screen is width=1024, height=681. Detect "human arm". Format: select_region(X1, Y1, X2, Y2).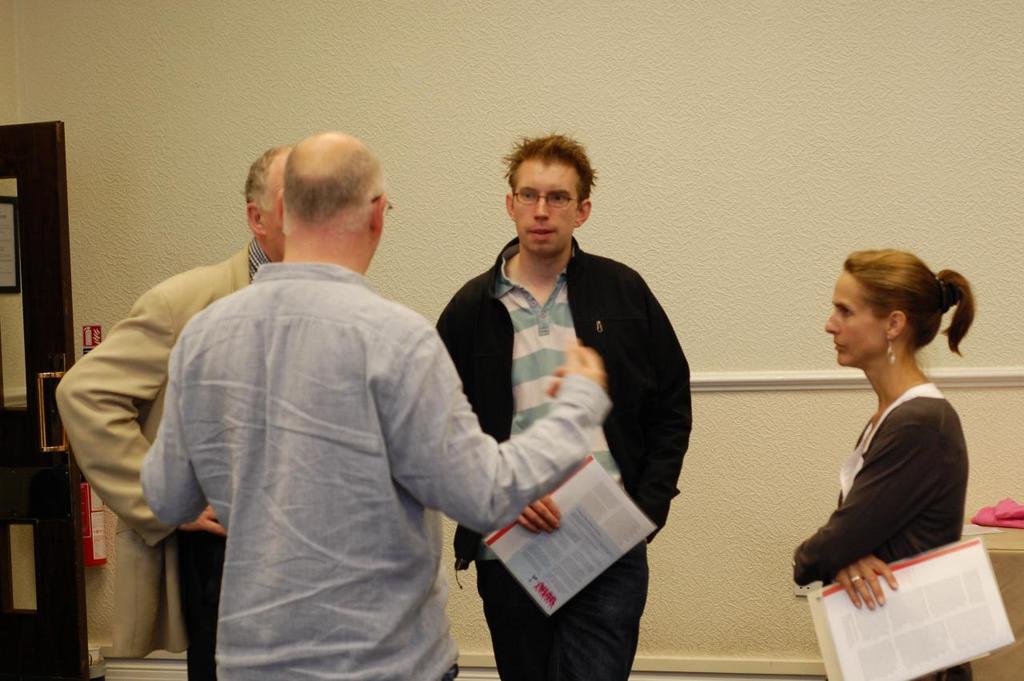
select_region(388, 319, 611, 539).
